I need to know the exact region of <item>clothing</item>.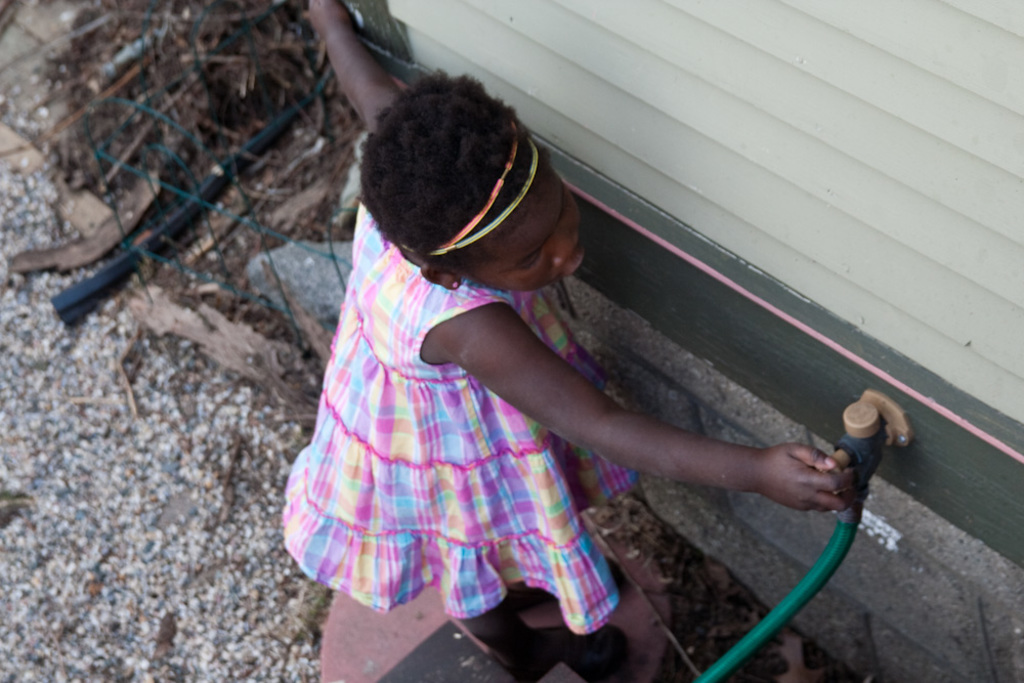
Region: (262, 189, 638, 609).
